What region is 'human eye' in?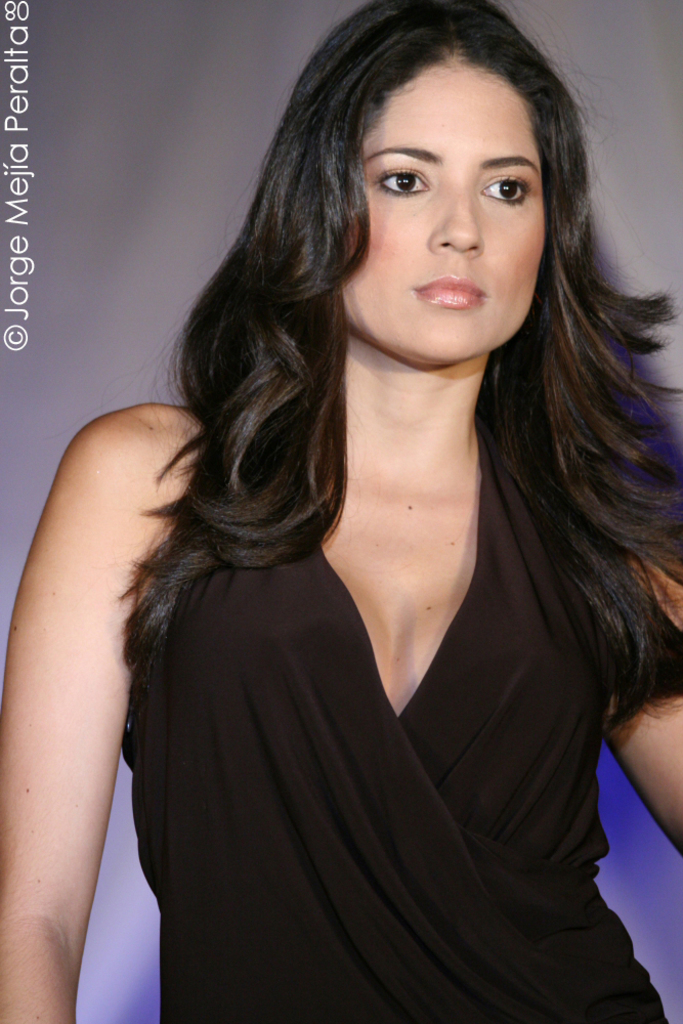
x1=376 y1=167 x2=435 y2=196.
